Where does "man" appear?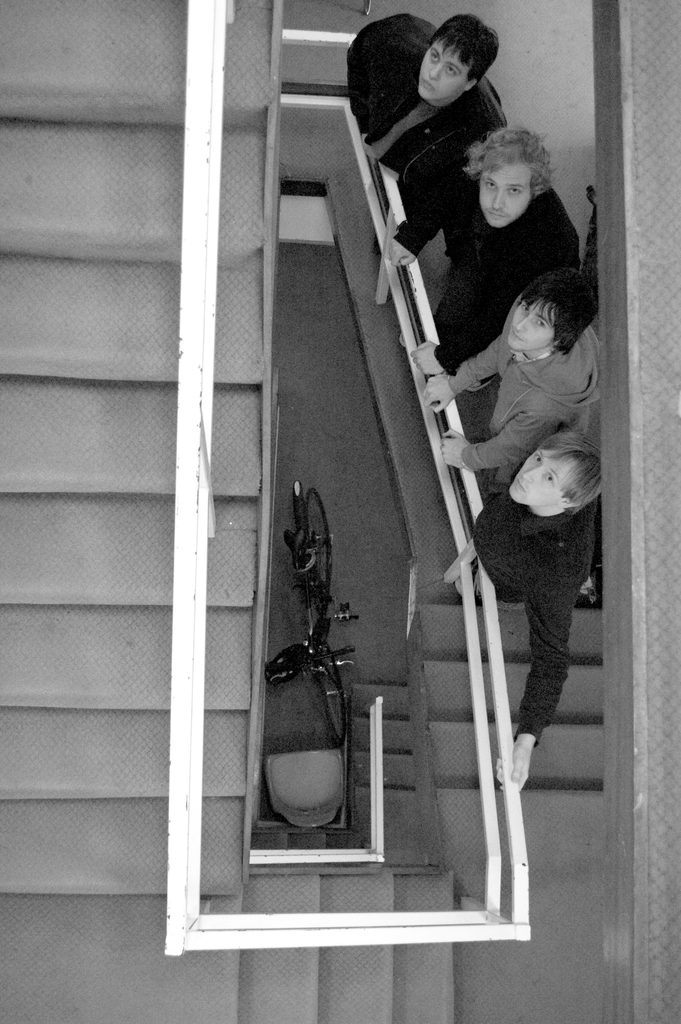
Appears at (x1=347, y1=15, x2=508, y2=209).
